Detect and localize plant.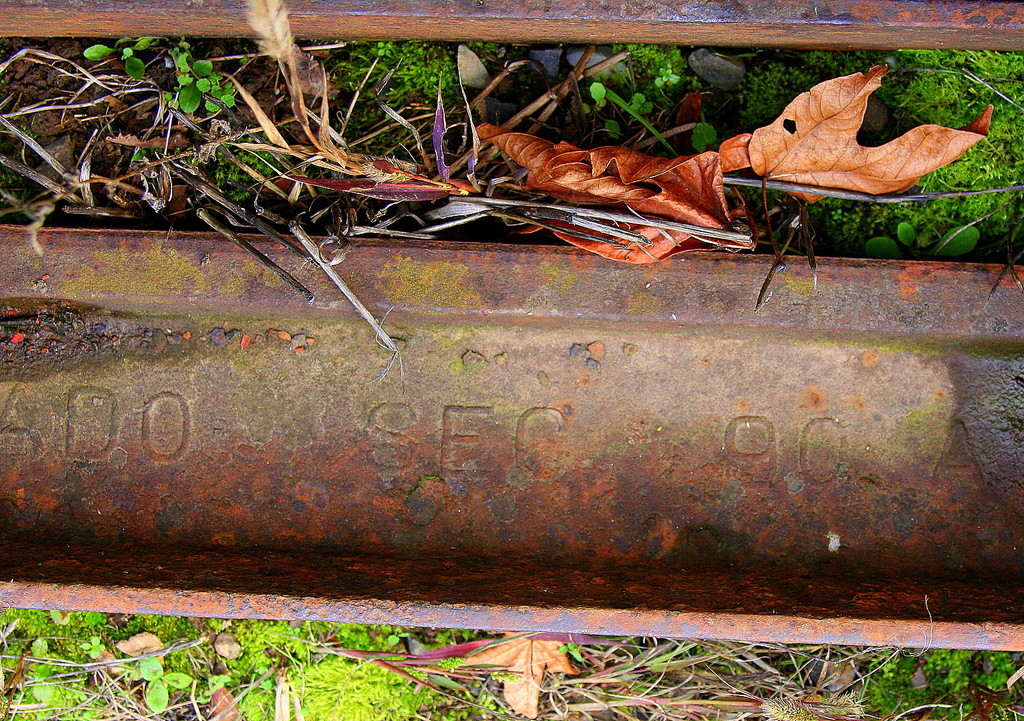
Localized at (x1=0, y1=113, x2=39, y2=205).
